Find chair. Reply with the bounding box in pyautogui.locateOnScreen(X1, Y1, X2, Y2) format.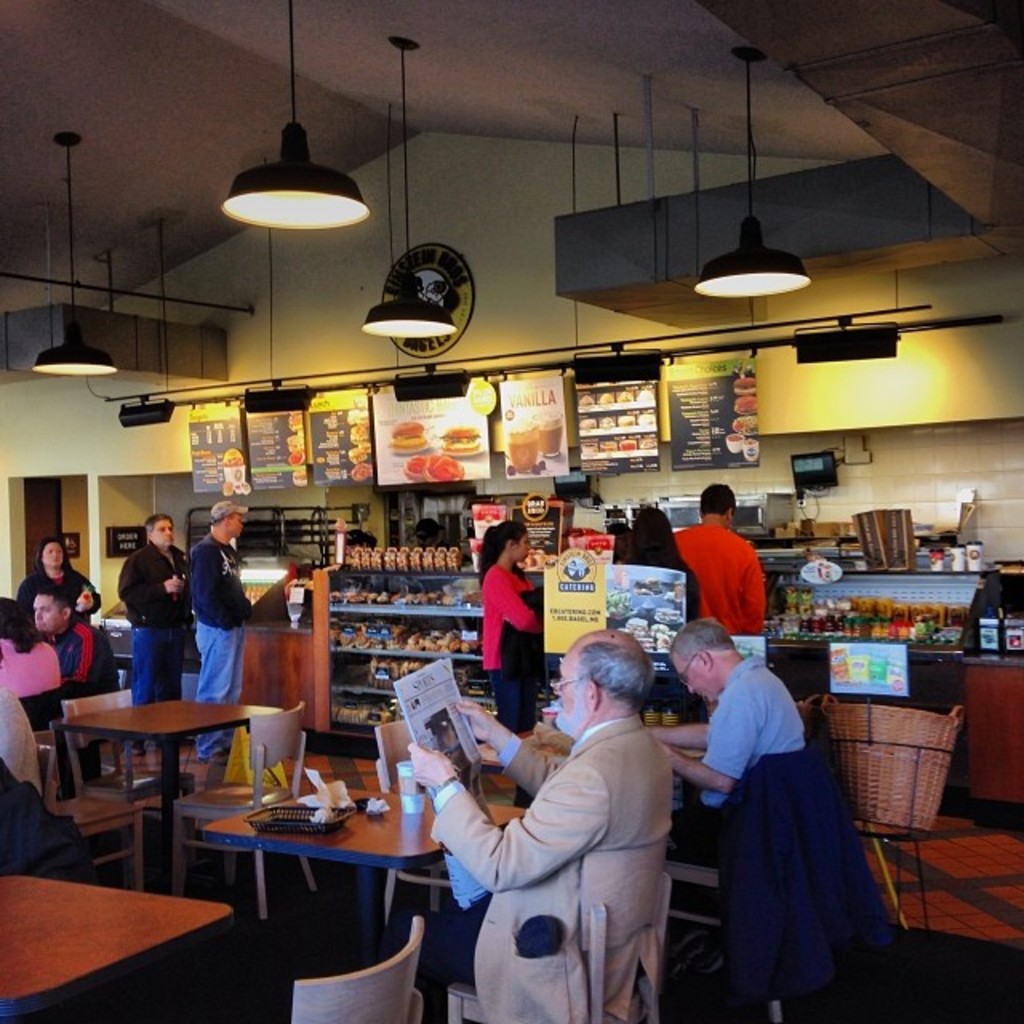
pyautogui.locateOnScreen(278, 910, 434, 1022).
